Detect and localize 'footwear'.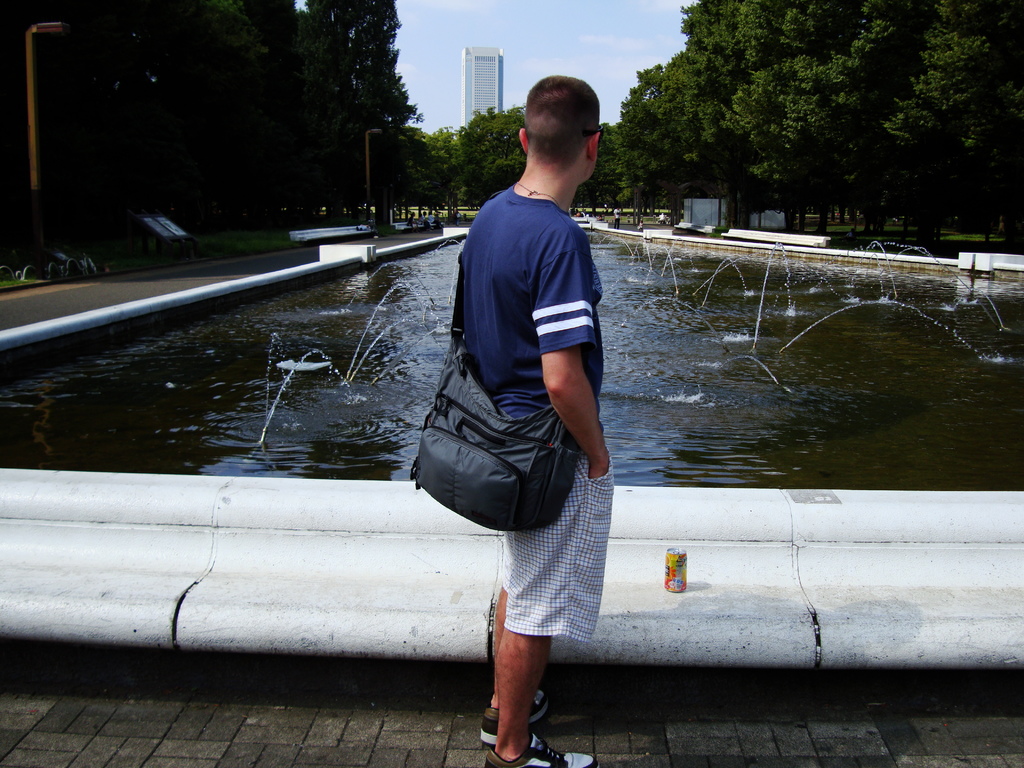
Localized at [481,691,550,748].
